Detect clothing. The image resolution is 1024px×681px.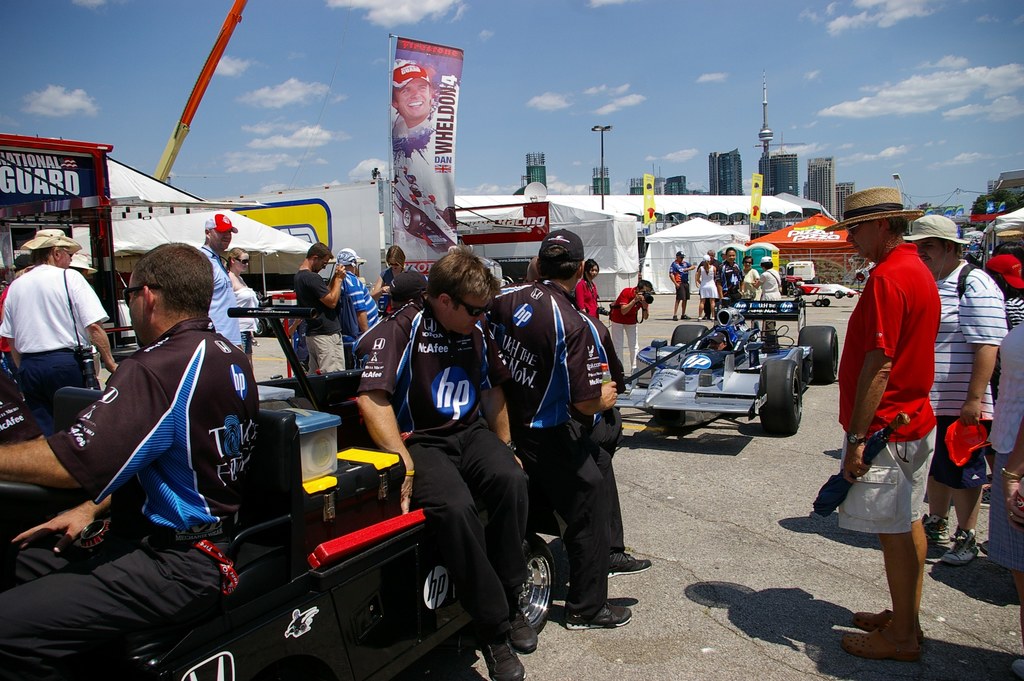
crop(582, 305, 637, 548).
